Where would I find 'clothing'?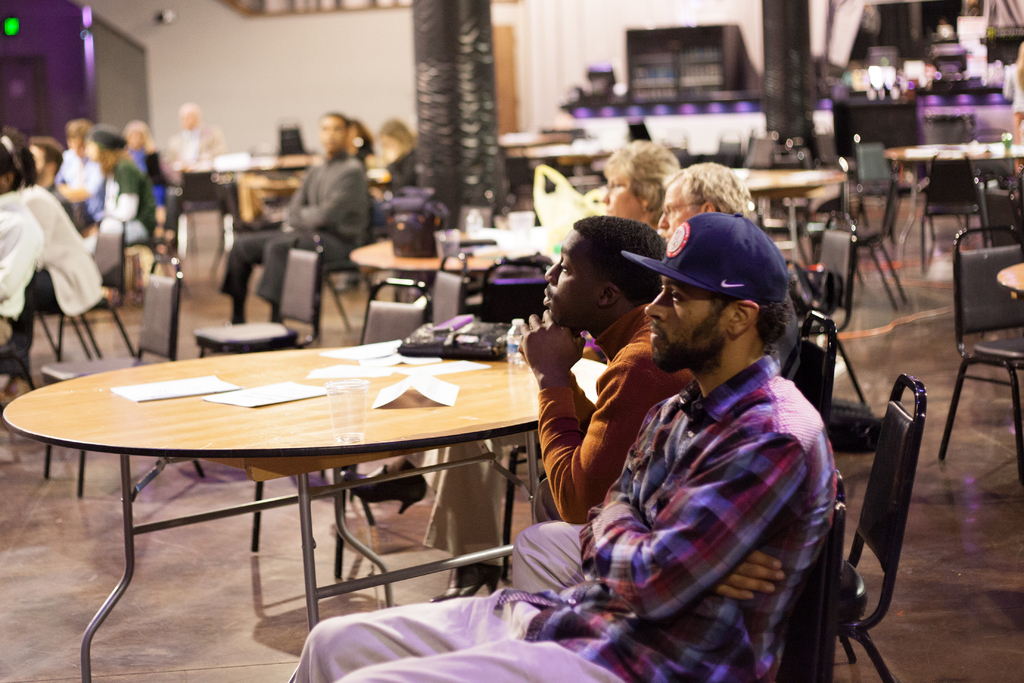
At [x1=399, y1=431, x2=531, y2=565].
